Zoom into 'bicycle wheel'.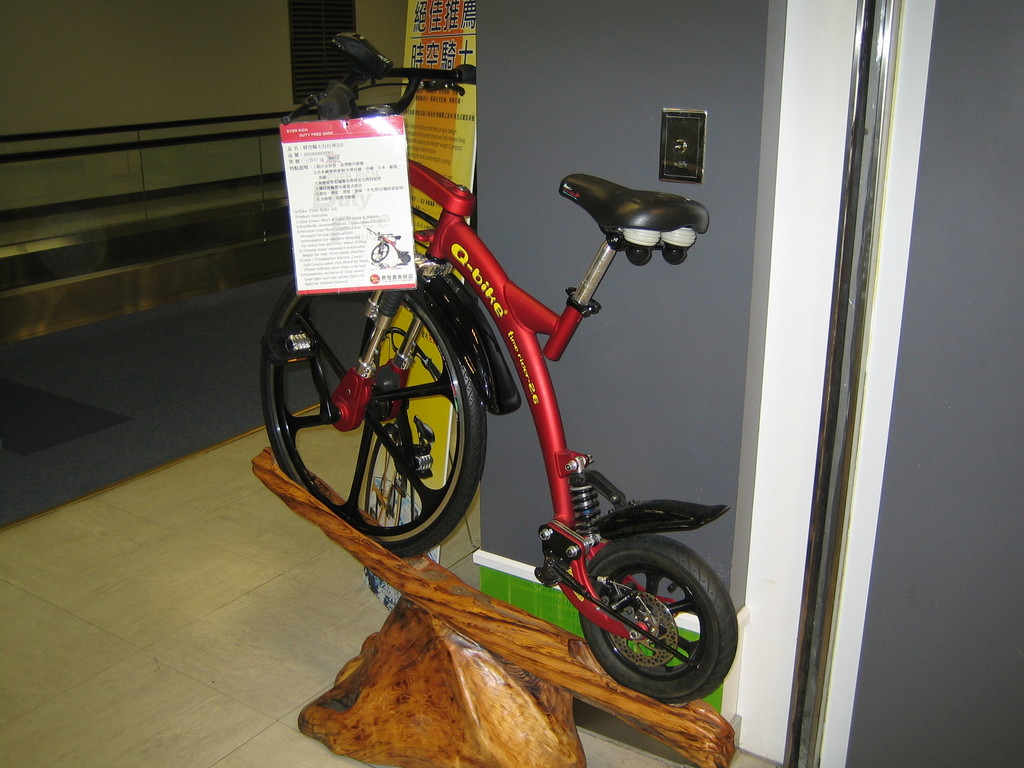
Zoom target: [x1=269, y1=277, x2=519, y2=570].
